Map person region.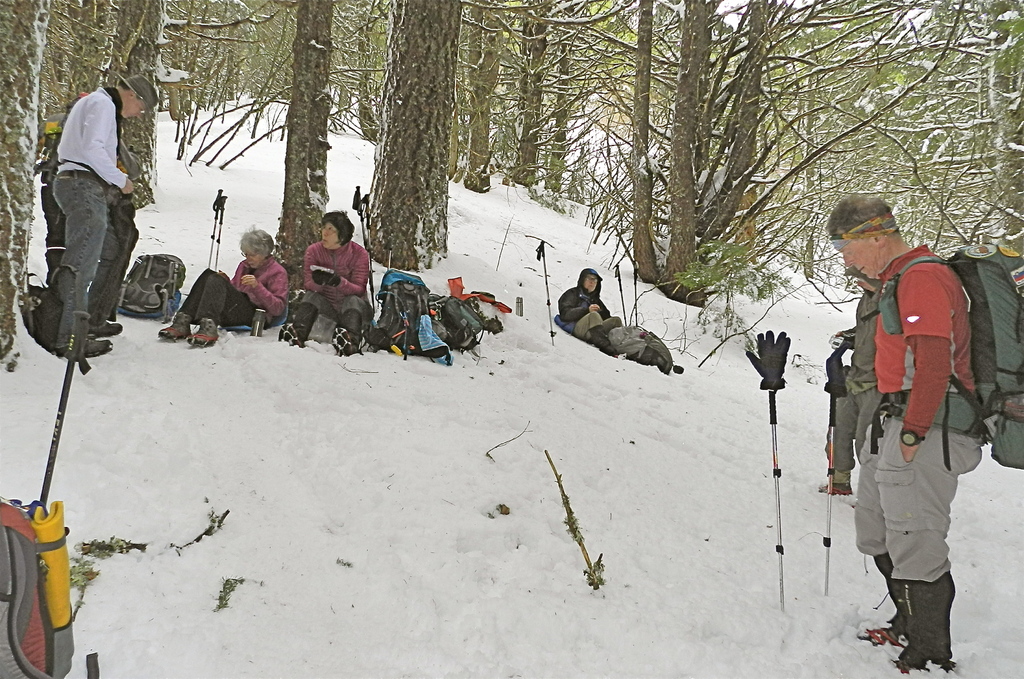
Mapped to 32:54:147:403.
